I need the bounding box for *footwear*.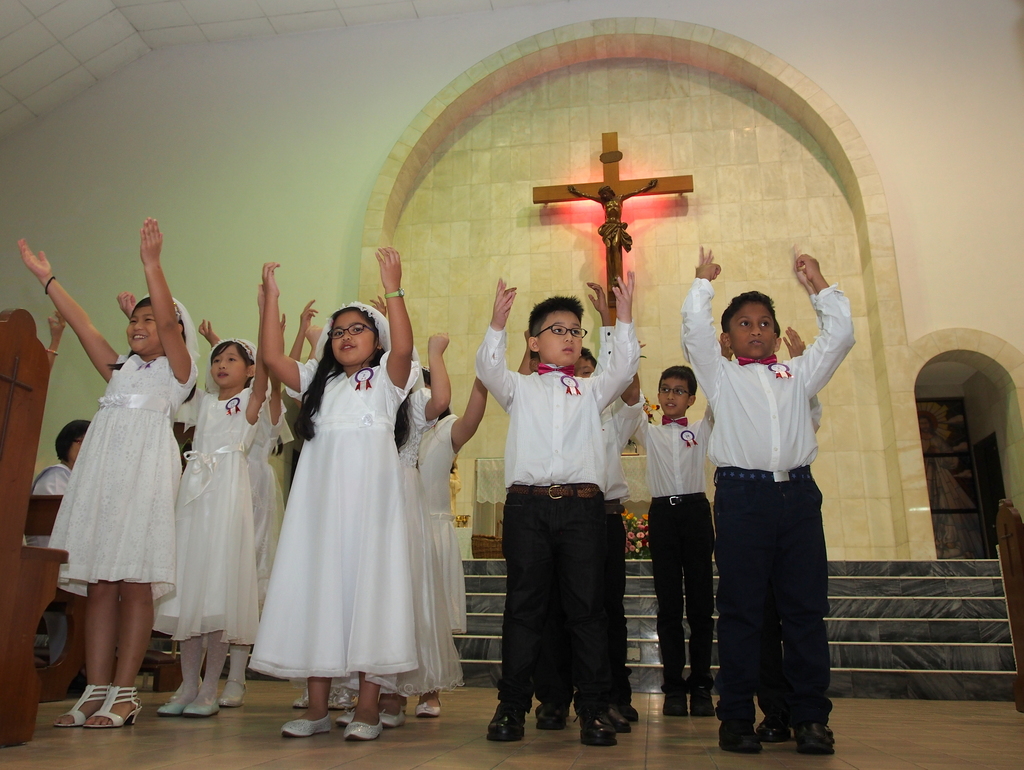
Here it is: 50 685 118 727.
